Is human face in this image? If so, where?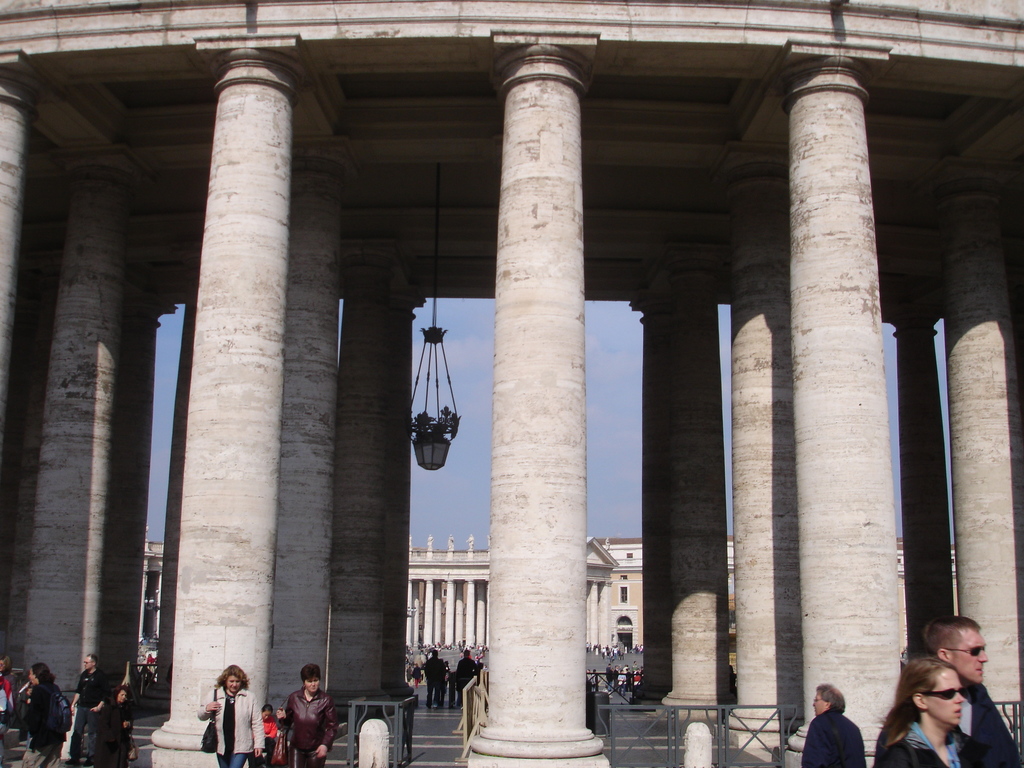
Yes, at 30, 669, 34, 684.
